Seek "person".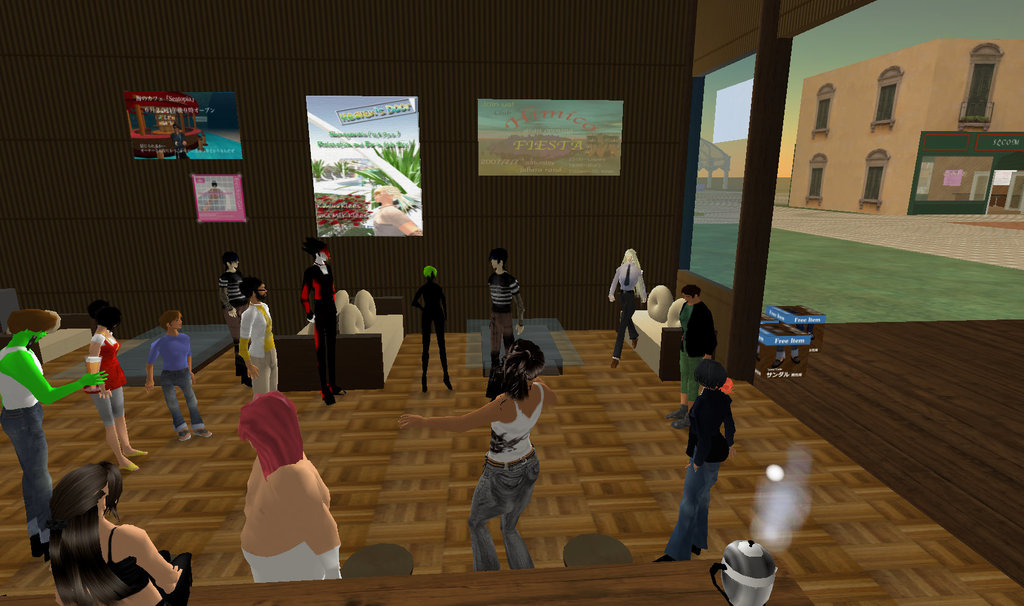
bbox=(654, 353, 737, 563).
